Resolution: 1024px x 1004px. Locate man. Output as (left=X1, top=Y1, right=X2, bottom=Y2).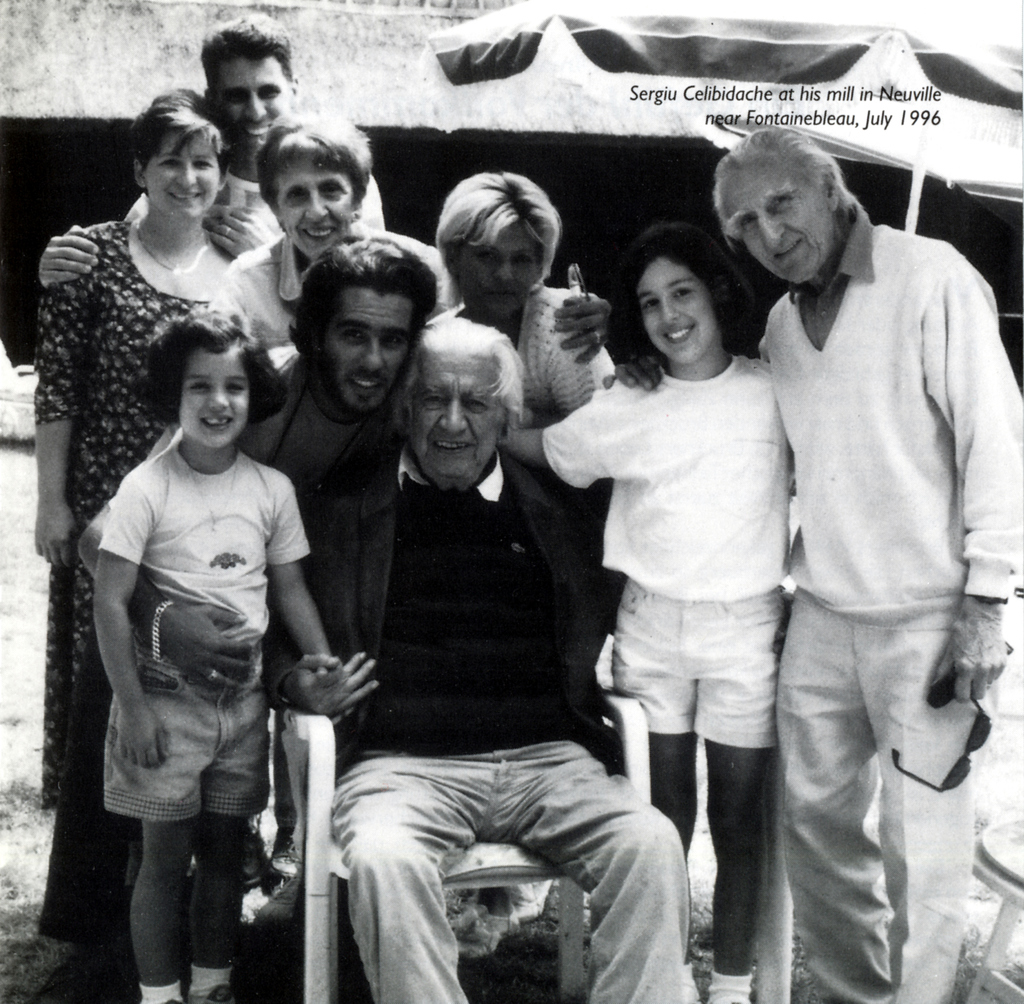
(left=698, top=121, right=1023, bottom=1003).
